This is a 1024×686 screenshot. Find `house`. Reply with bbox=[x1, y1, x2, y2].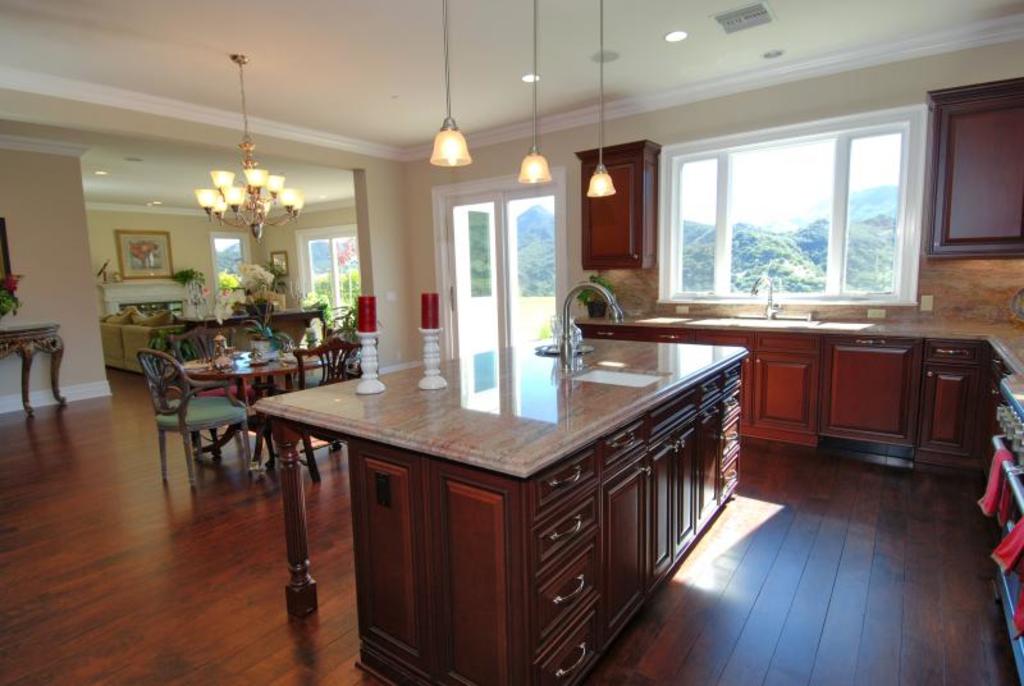
bbox=[36, 6, 968, 641].
